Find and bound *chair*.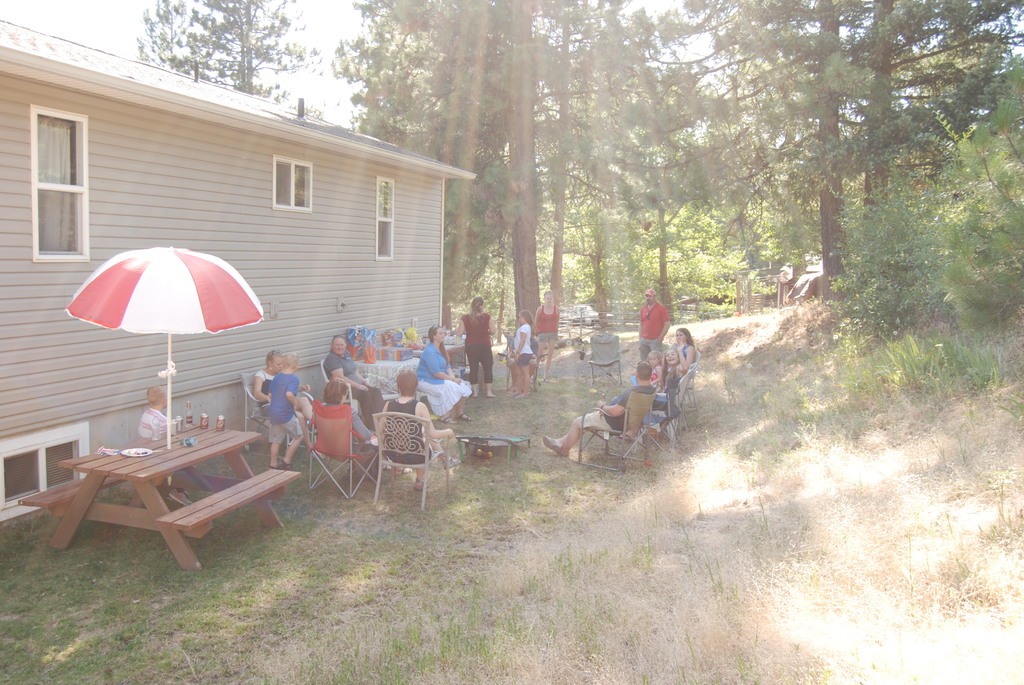
Bound: locate(660, 369, 689, 430).
